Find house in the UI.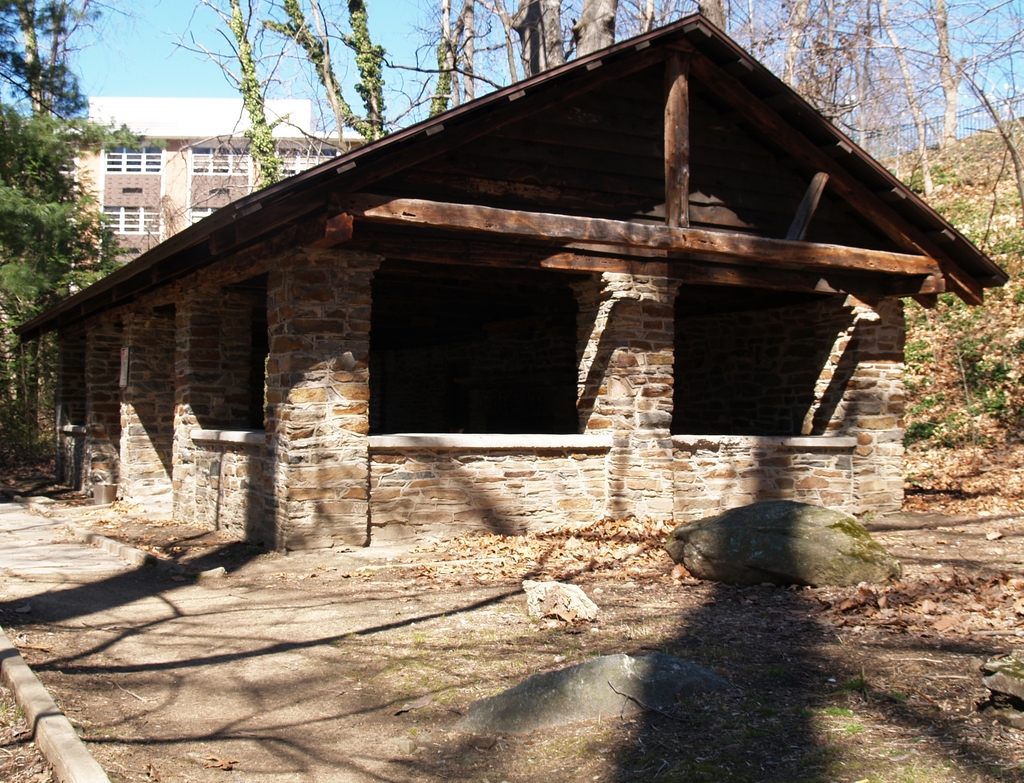
UI element at (left=40, top=0, right=1007, bottom=599).
